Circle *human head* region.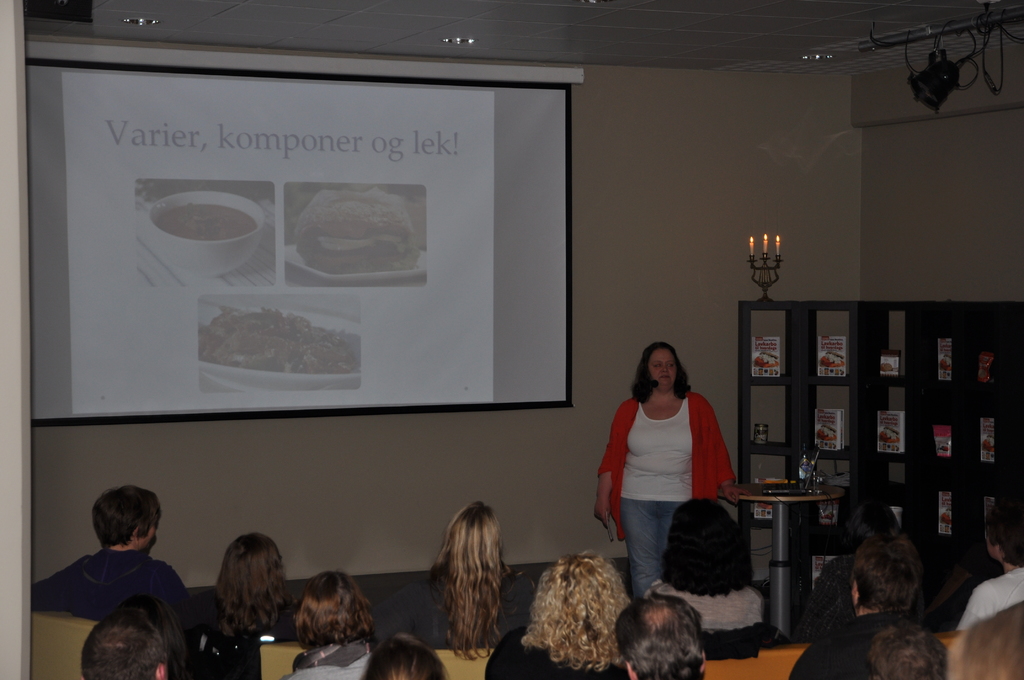
Region: [left=79, top=610, right=164, bottom=679].
